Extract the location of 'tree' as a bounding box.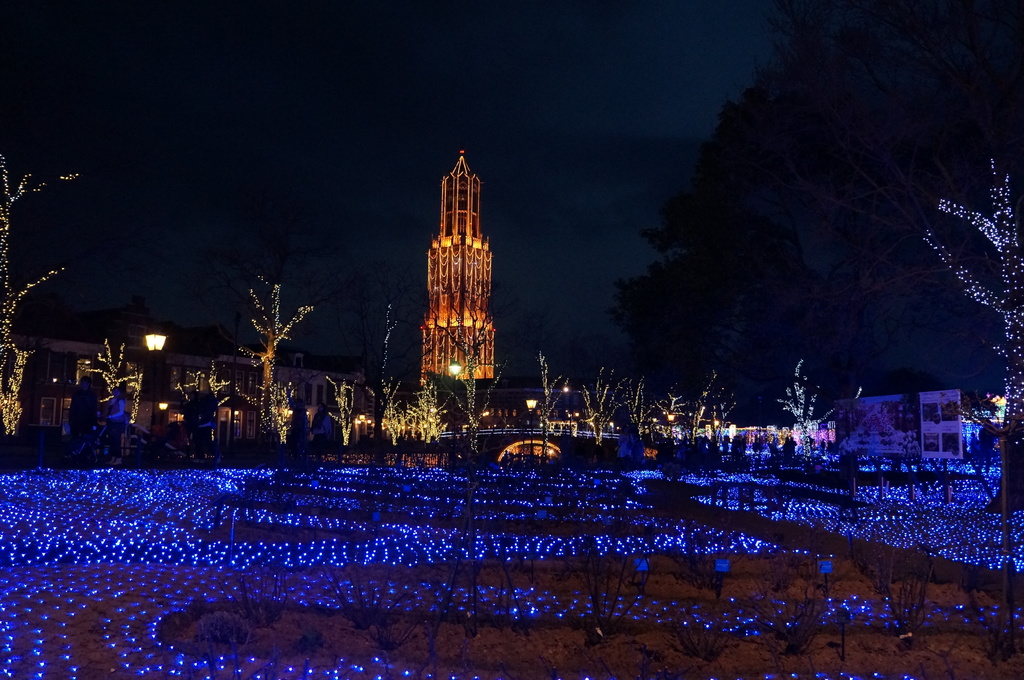
left=529, top=346, right=570, bottom=465.
